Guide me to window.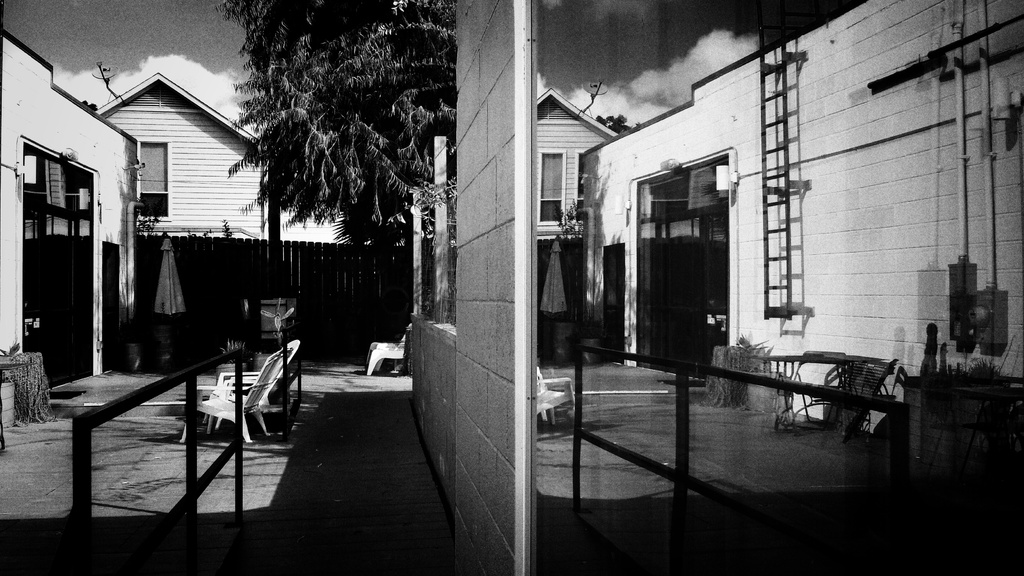
Guidance: bbox=[24, 141, 94, 214].
